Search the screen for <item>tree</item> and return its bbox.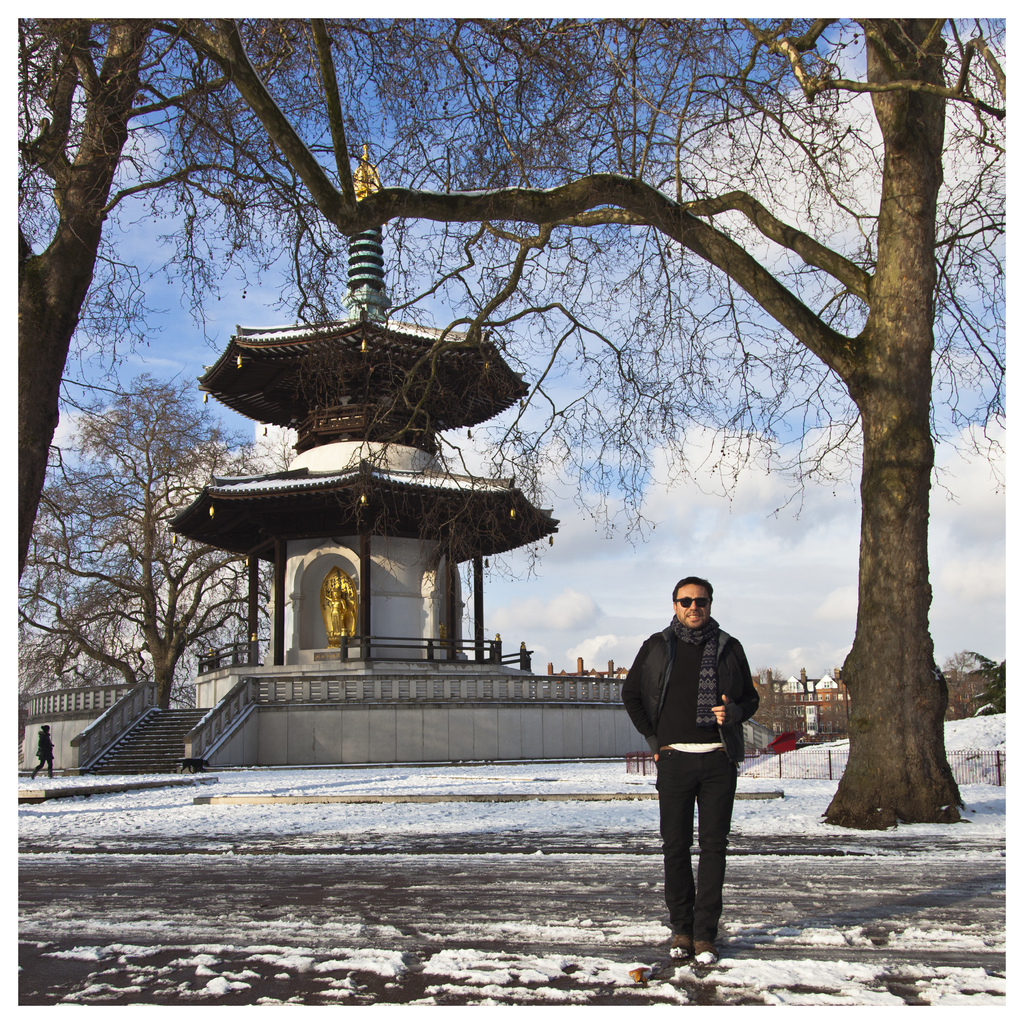
Found: region(930, 645, 988, 724).
